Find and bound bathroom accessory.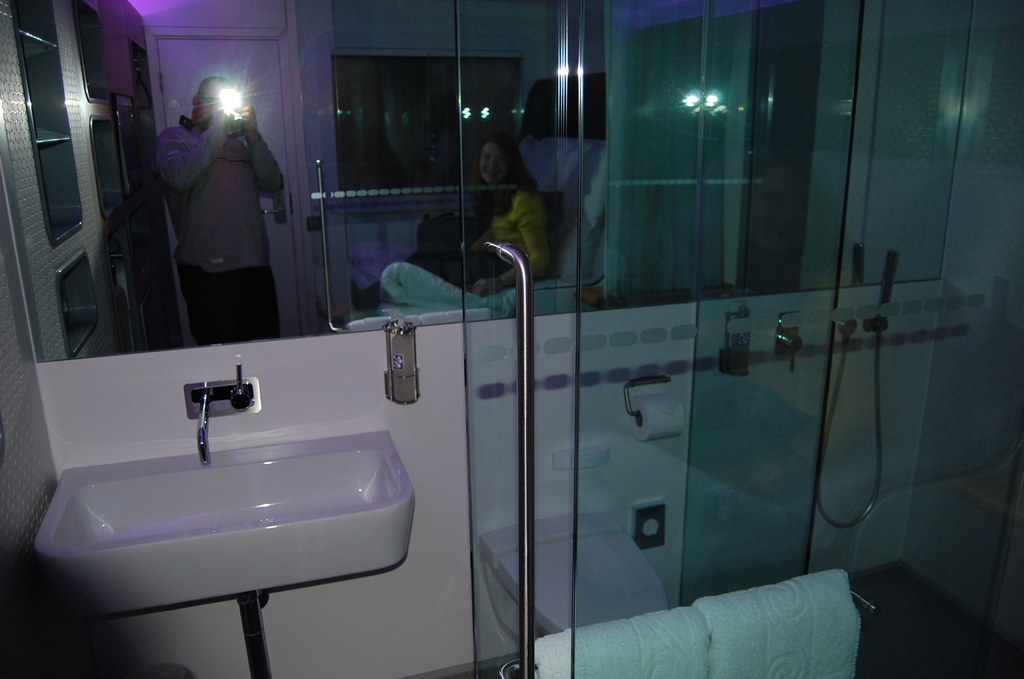
Bound: x1=499, y1=587, x2=878, y2=678.
